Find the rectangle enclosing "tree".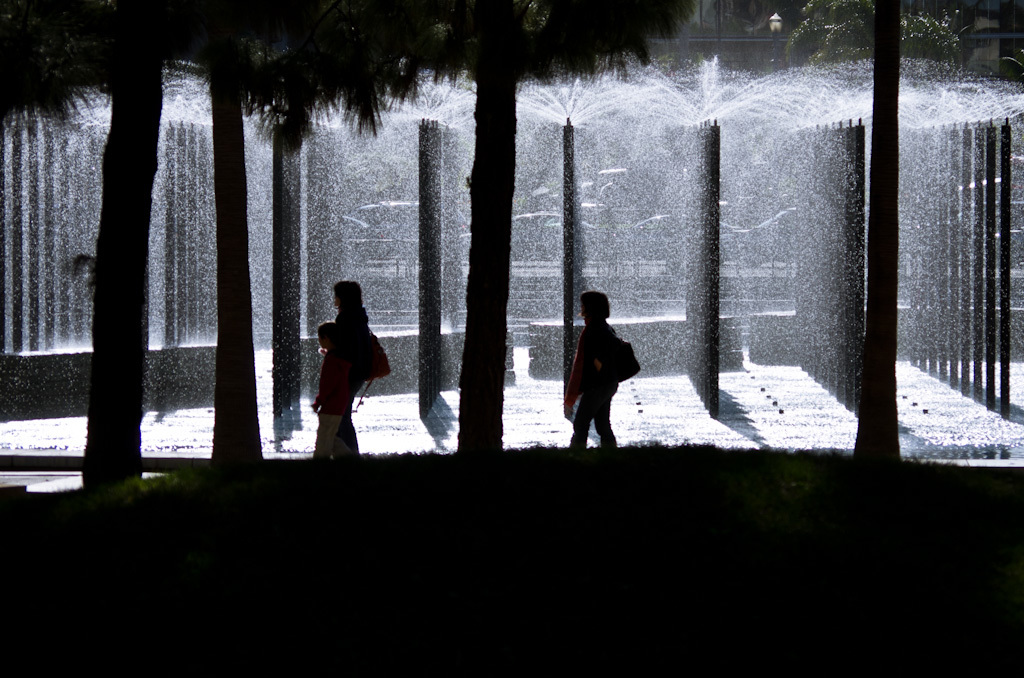
region(397, 0, 698, 472).
